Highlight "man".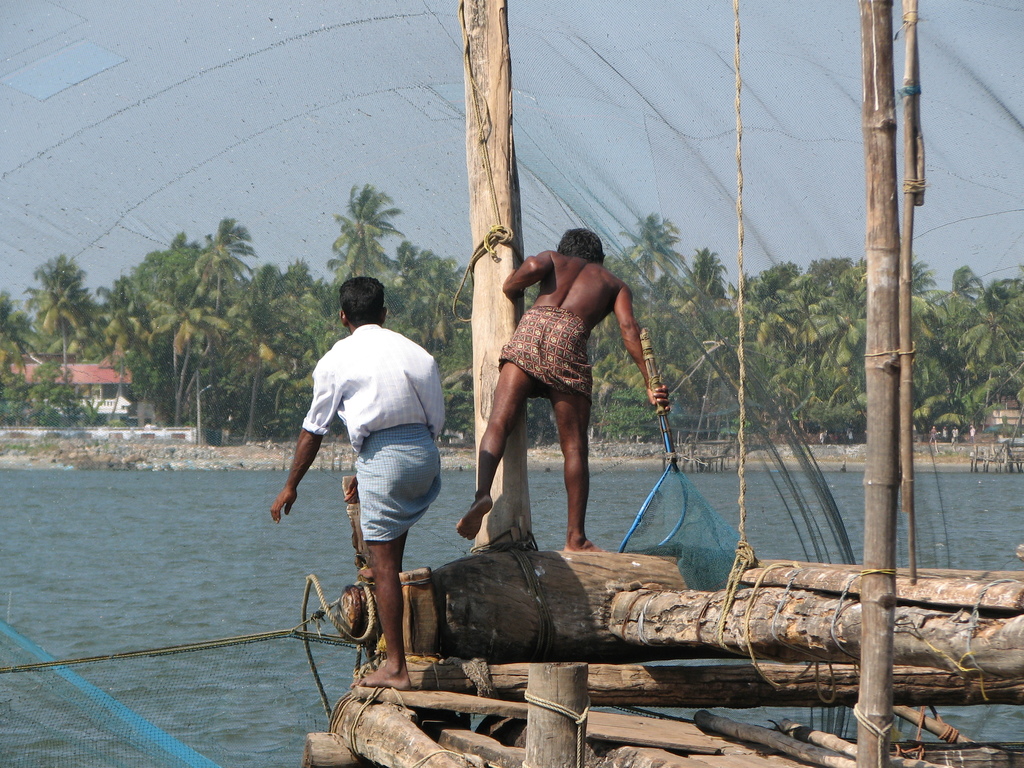
Highlighted region: (left=262, top=266, right=451, bottom=688).
